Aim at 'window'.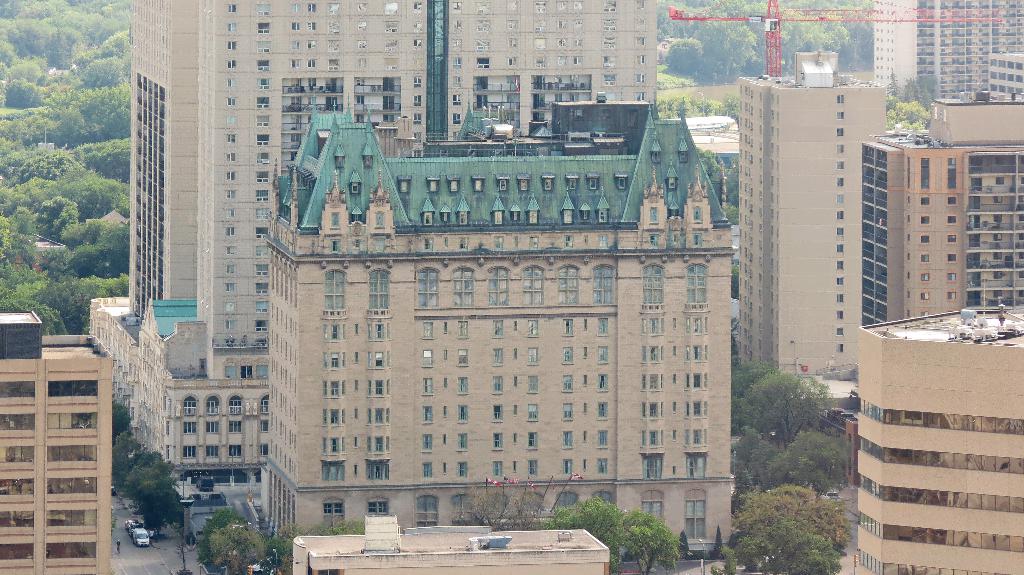
Aimed at crop(527, 430, 537, 450).
